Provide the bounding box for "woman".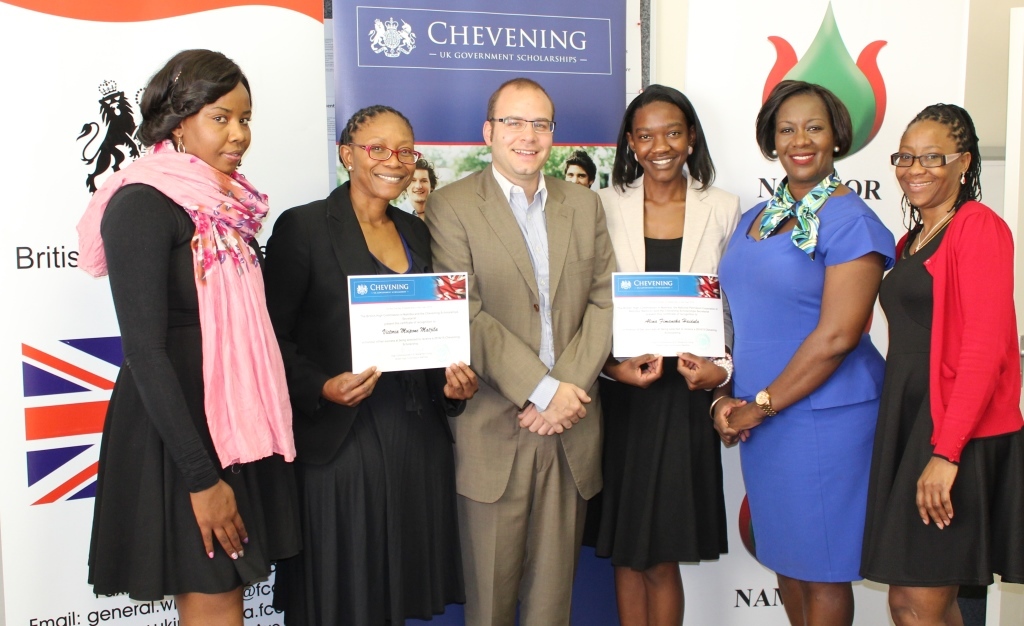
BBox(87, 54, 291, 604).
